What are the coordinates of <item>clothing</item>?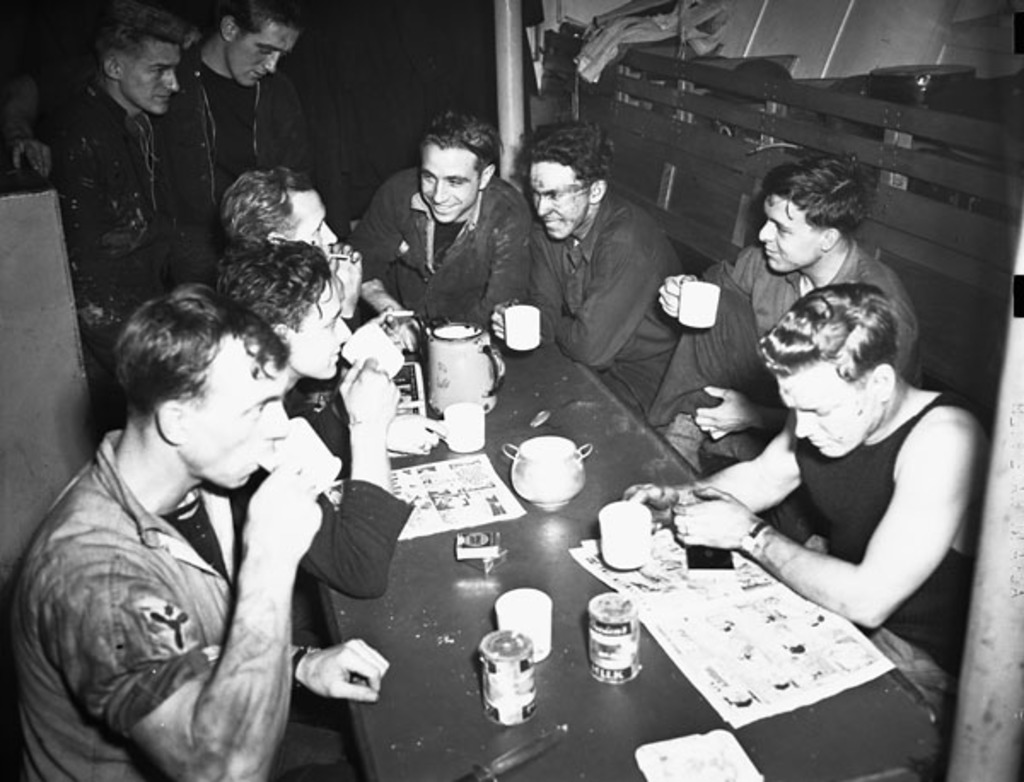
(515,181,700,394).
